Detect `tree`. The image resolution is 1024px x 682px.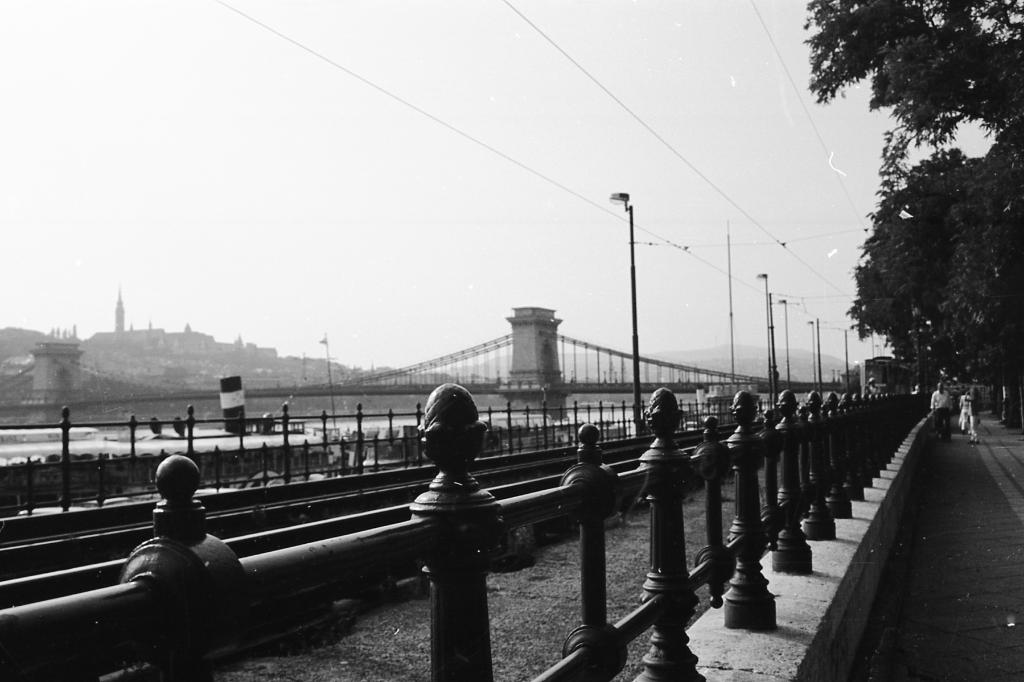
(left=805, top=0, right=1023, bottom=143).
